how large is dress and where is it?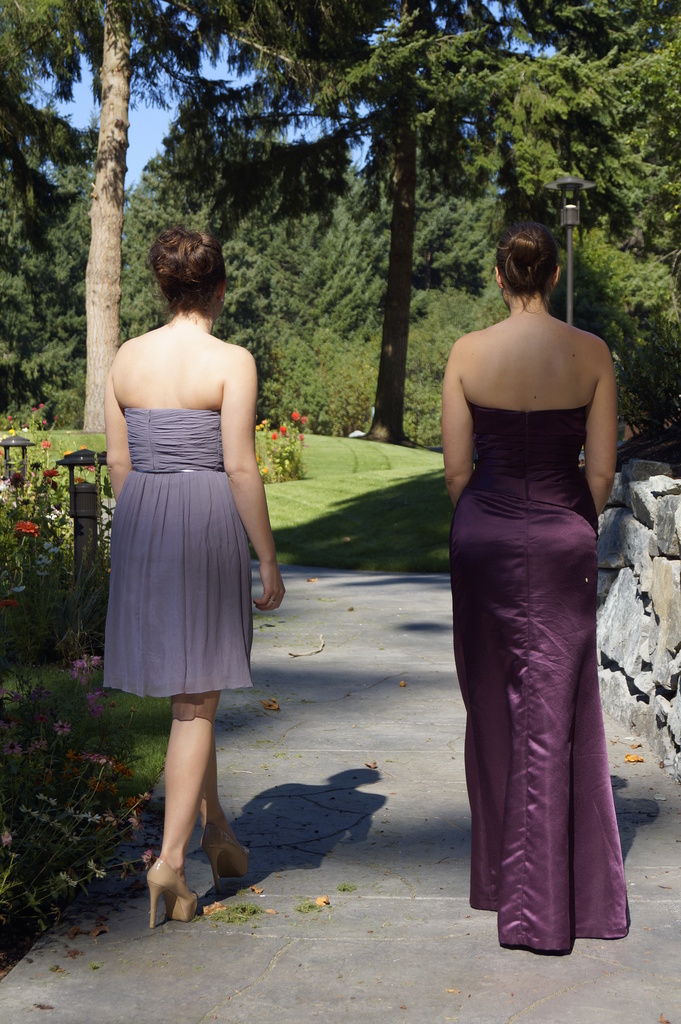
Bounding box: bbox=(447, 401, 651, 958).
